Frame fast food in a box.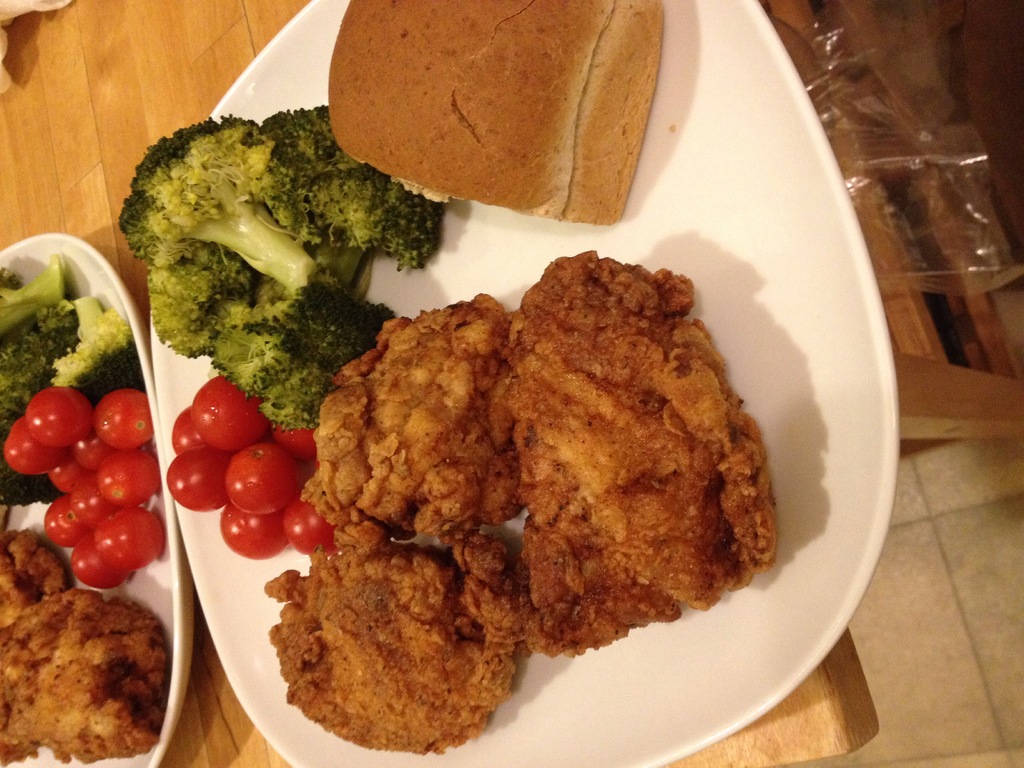
322/0/664/229.
